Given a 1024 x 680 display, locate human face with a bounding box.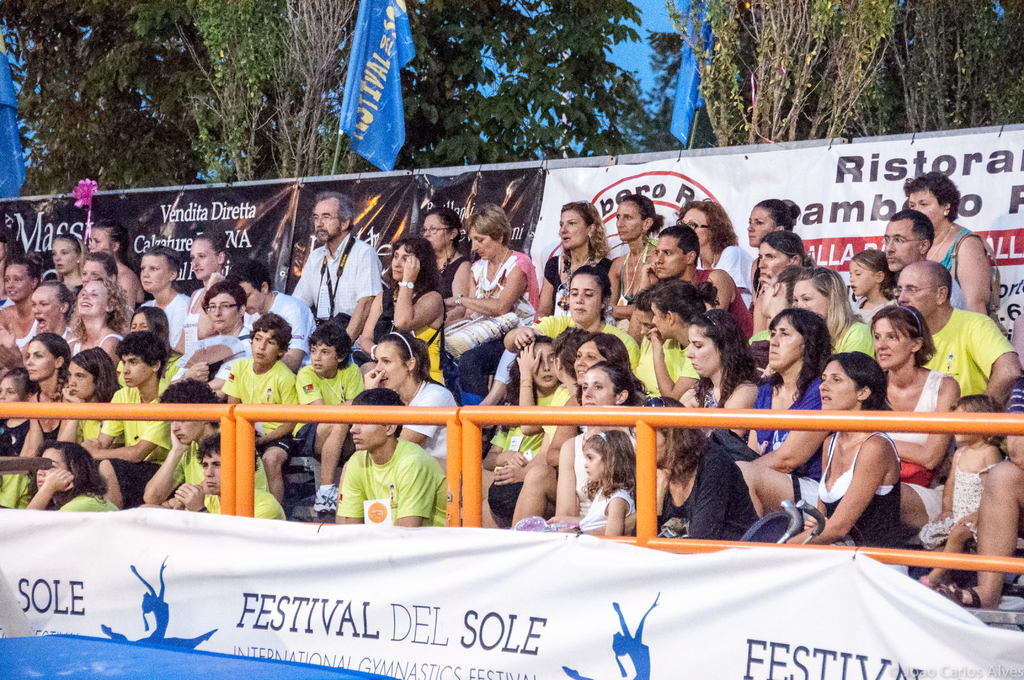
Located: rect(6, 264, 25, 304).
